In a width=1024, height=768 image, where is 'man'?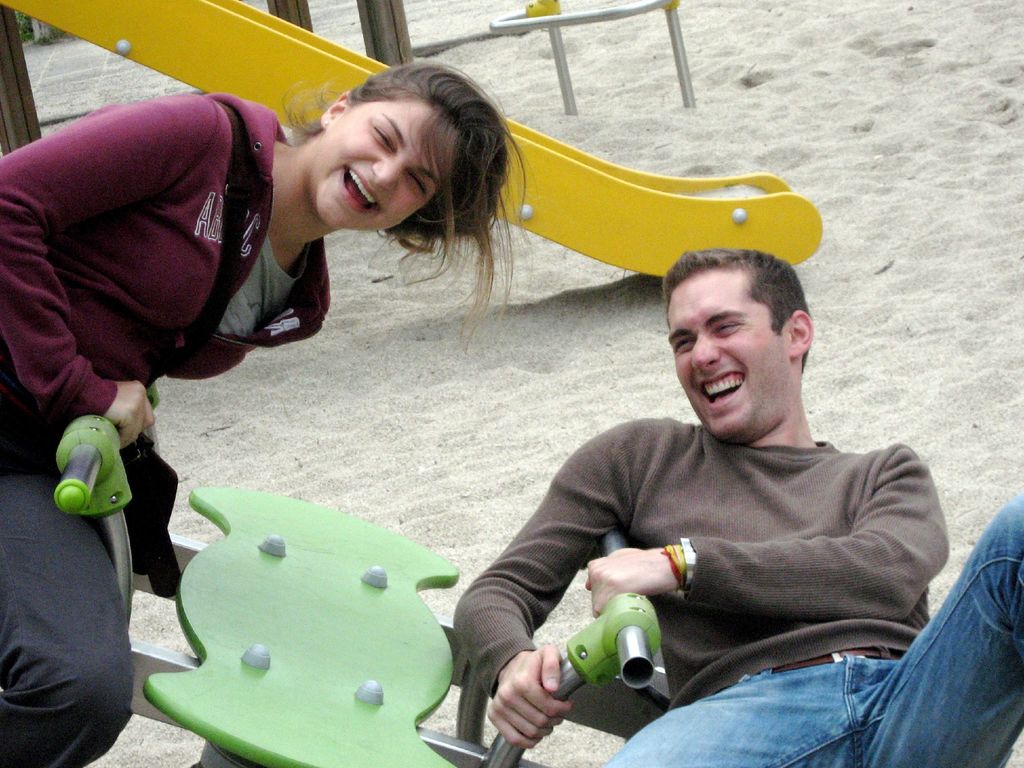
BBox(452, 246, 1023, 767).
